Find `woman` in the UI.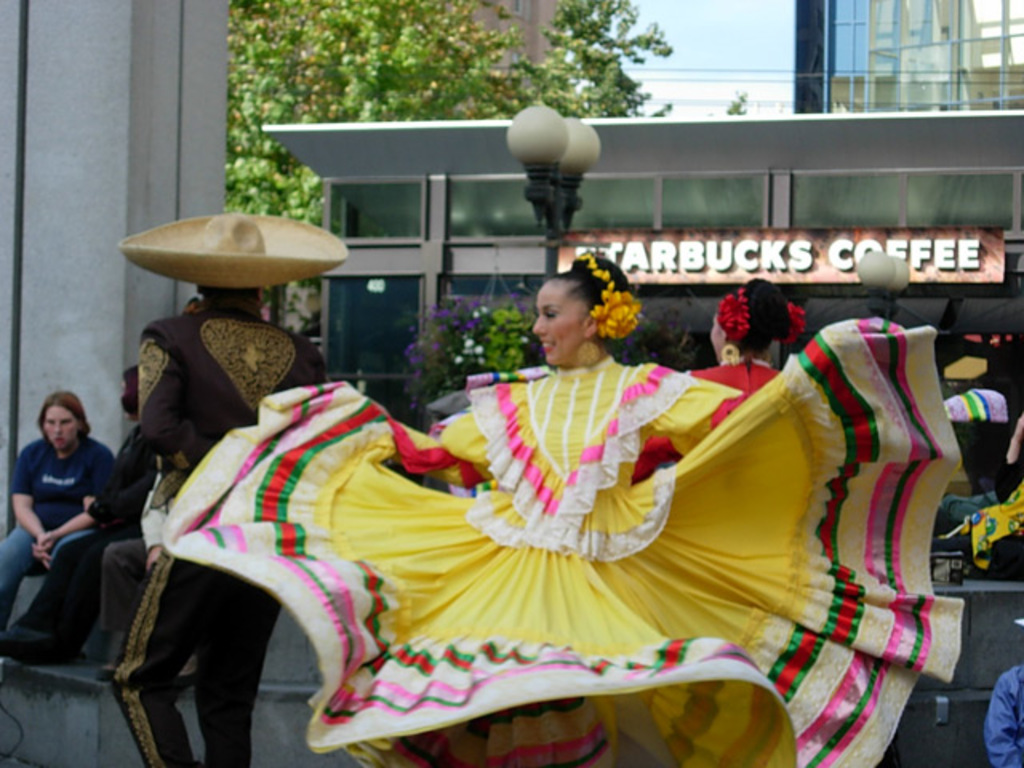
UI element at bbox(155, 246, 966, 766).
